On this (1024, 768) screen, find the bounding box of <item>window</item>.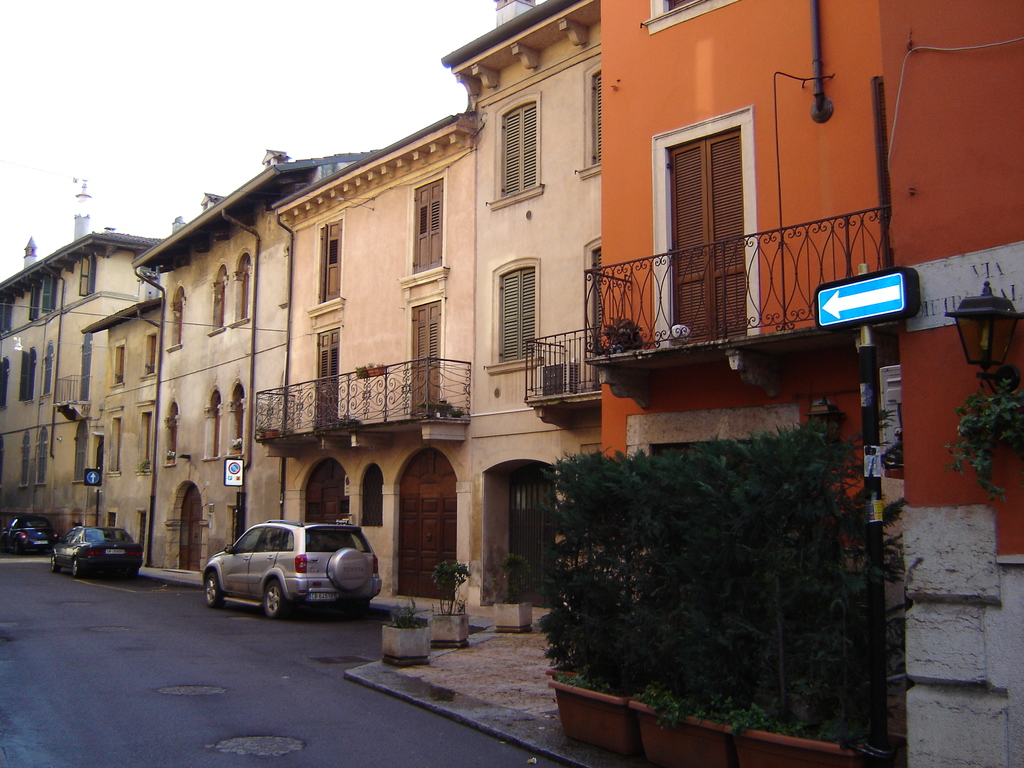
Bounding box: 364:468:384:519.
